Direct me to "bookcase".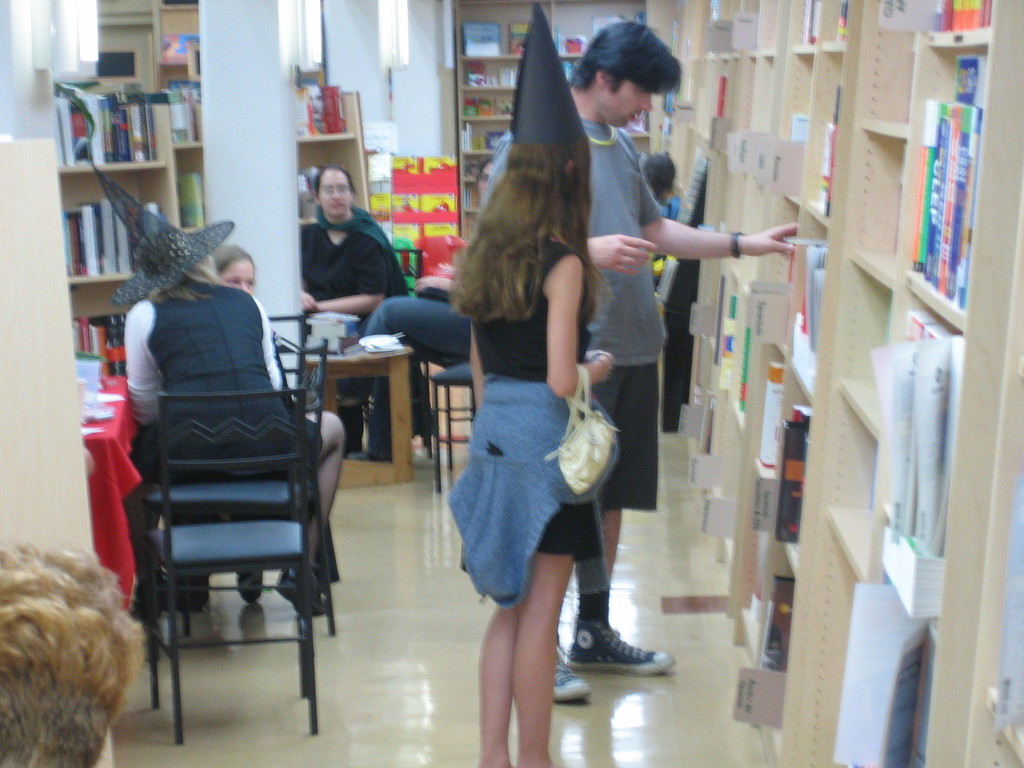
Direction: {"x1": 292, "y1": 78, "x2": 372, "y2": 224}.
